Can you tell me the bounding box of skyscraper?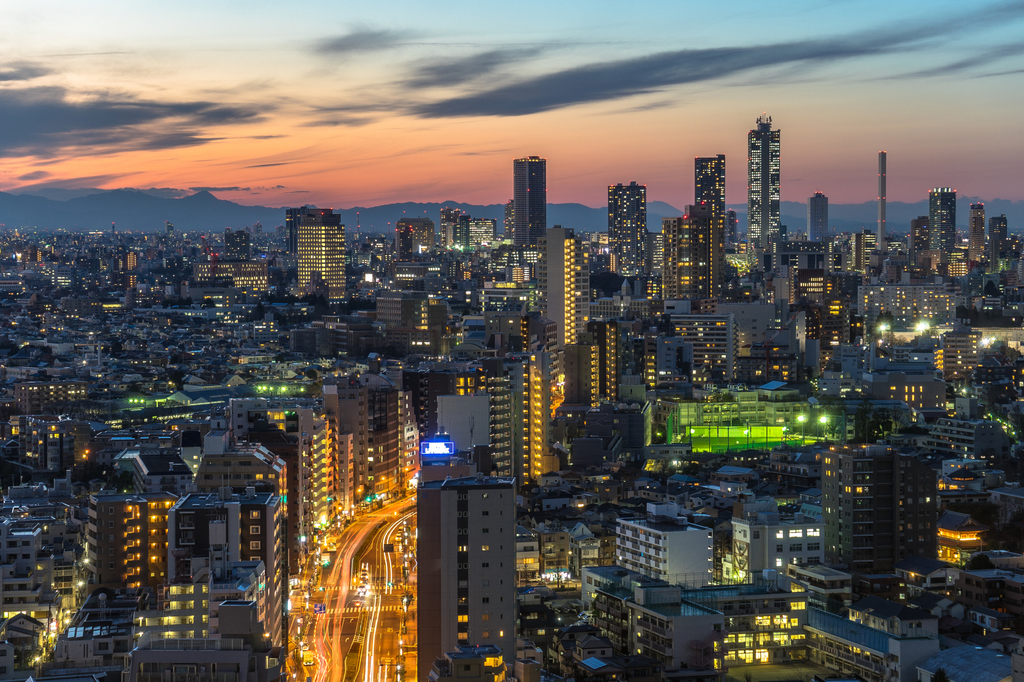
941, 255, 978, 307.
